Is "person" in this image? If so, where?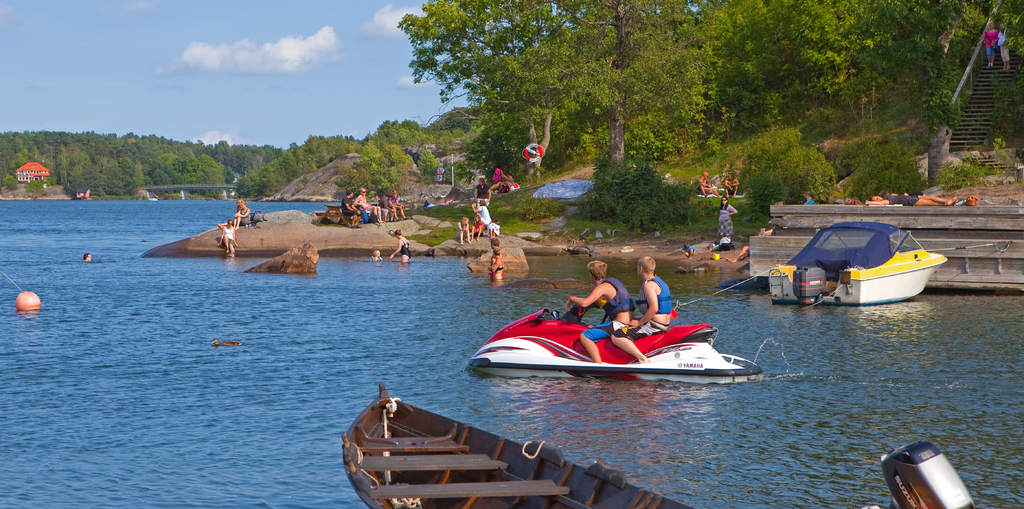
Yes, at left=457, top=212, right=470, bottom=246.
